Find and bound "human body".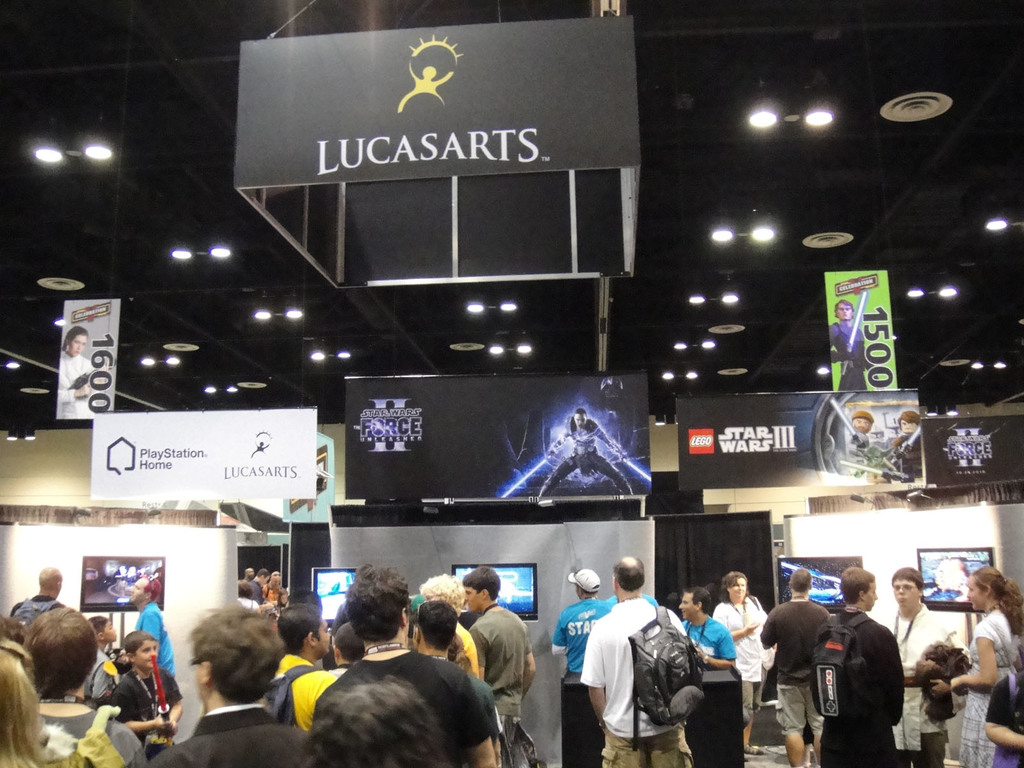
Bound: pyautogui.locateOnScreen(828, 321, 868, 390).
